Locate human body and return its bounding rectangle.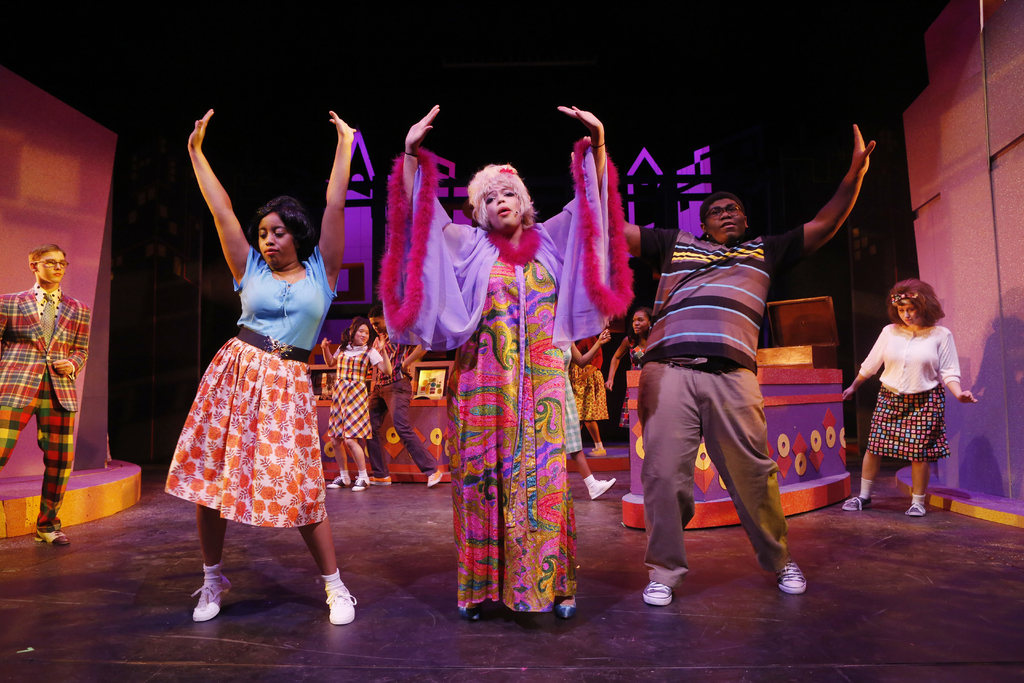
detection(604, 307, 652, 429).
